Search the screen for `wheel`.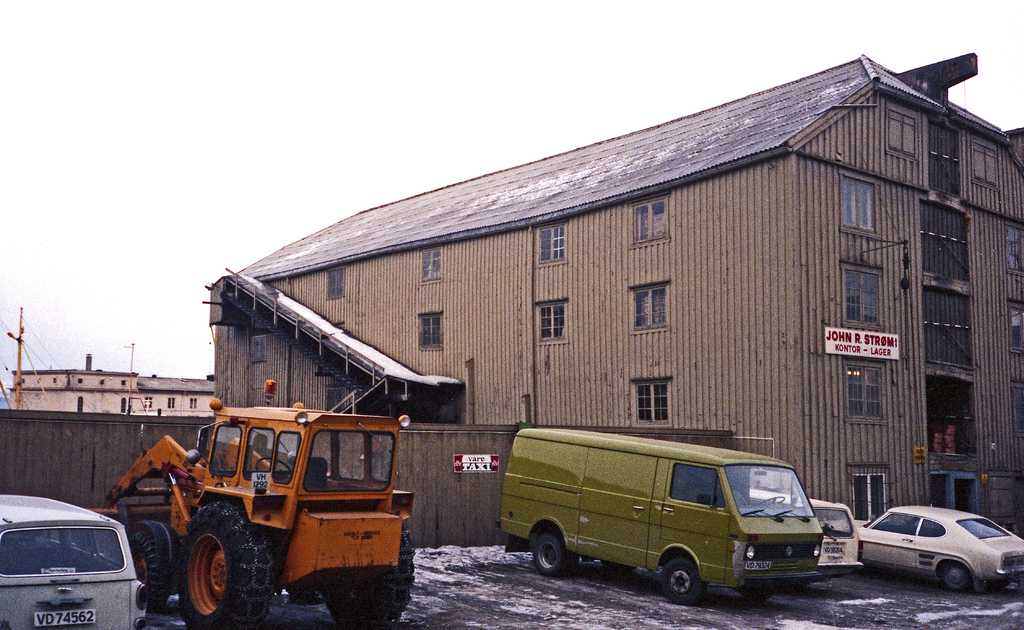
Found at x1=531 y1=530 x2=573 y2=575.
